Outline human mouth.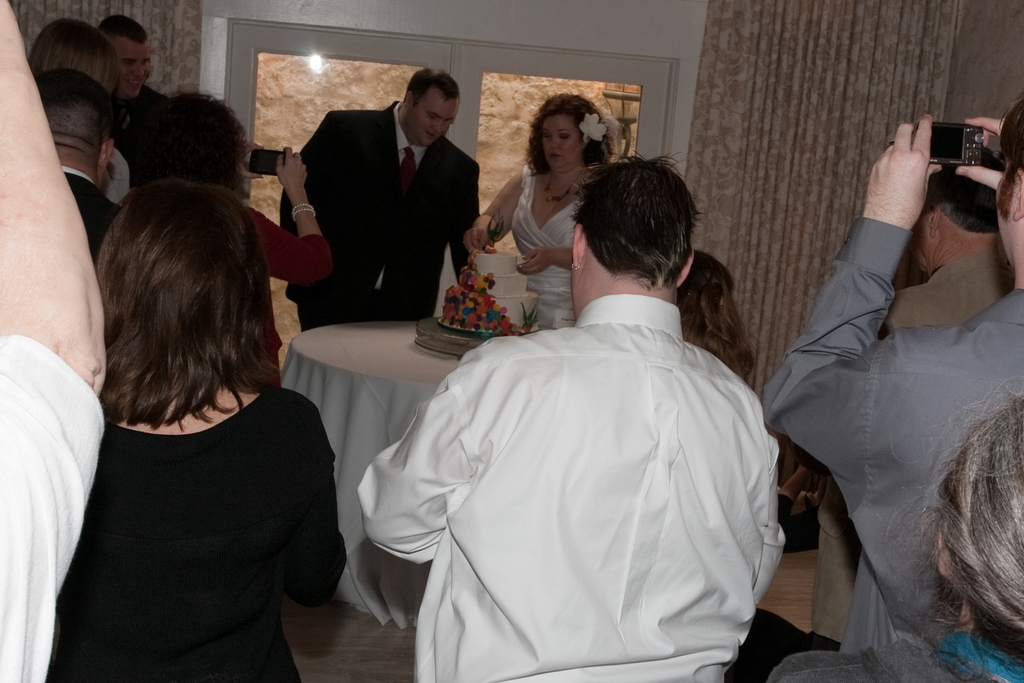
Outline: BBox(127, 80, 140, 85).
